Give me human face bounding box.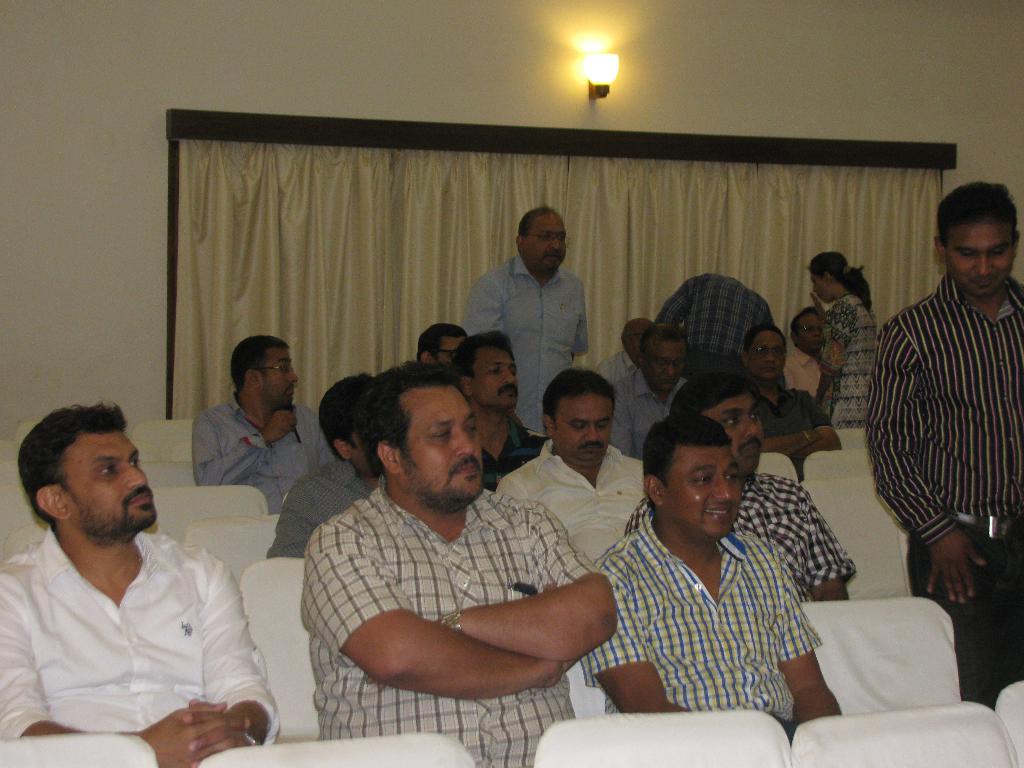
[left=799, top=316, right=820, bottom=352].
